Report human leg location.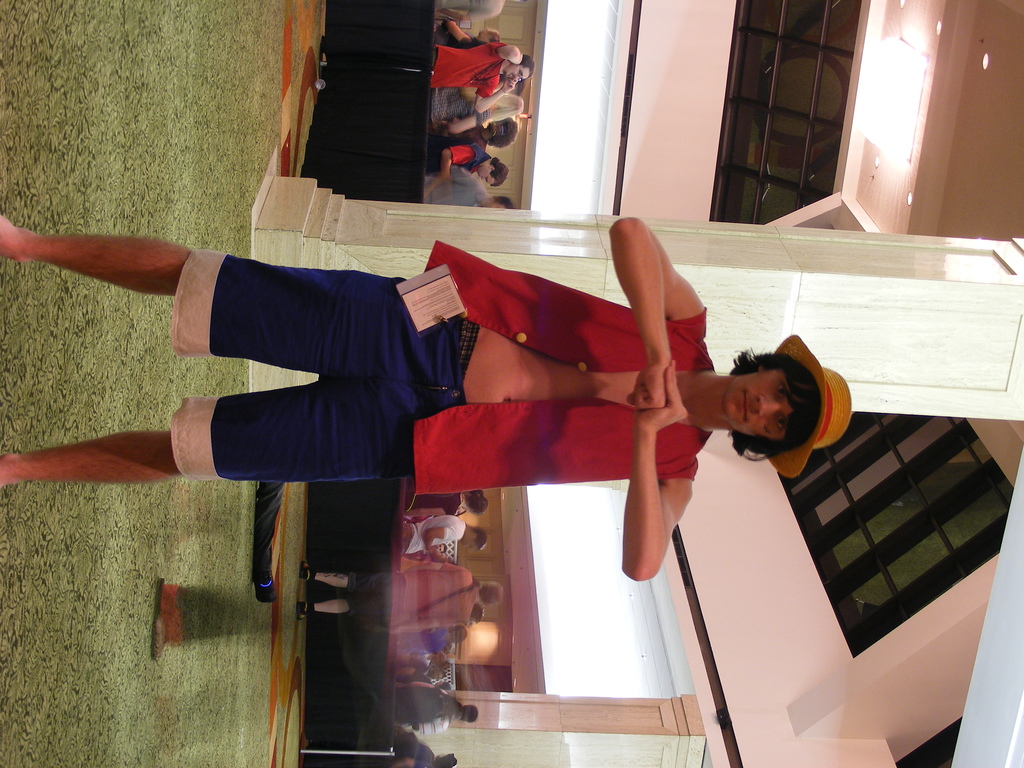
Report: {"left": 3, "top": 375, "right": 438, "bottom": 482}.
